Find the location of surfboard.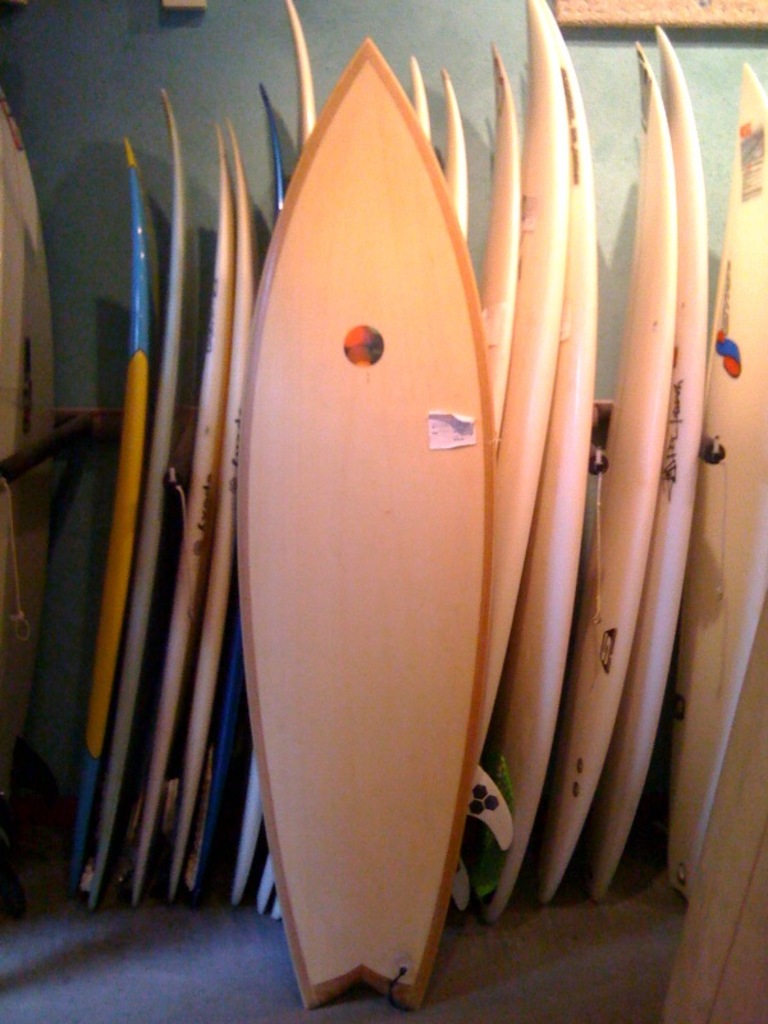
Location: <box>472,0,571,782</box>.
